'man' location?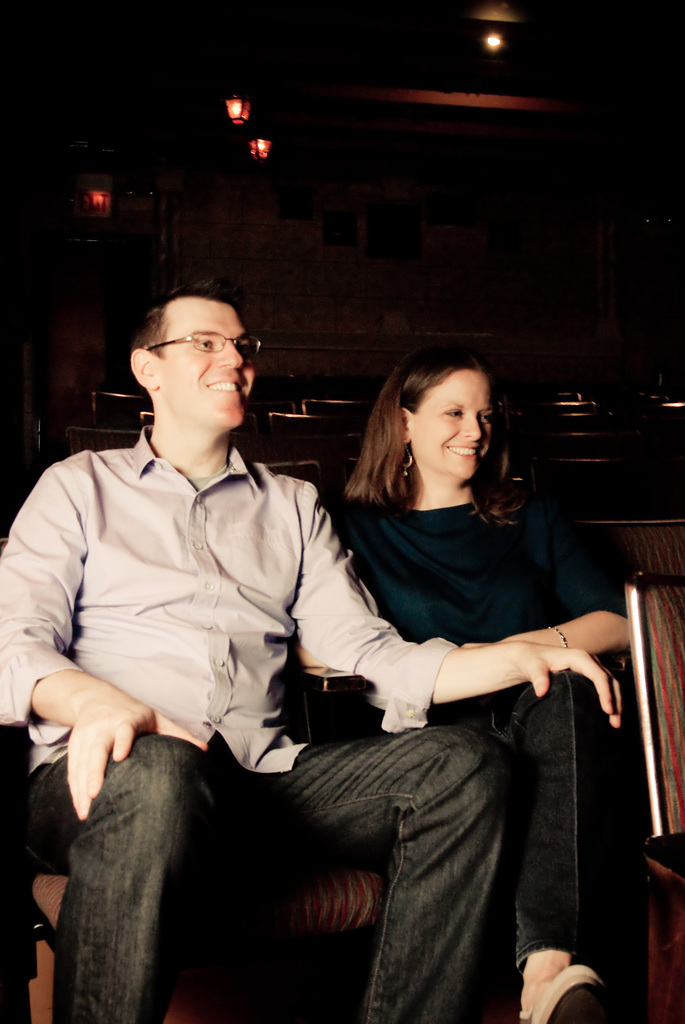
region(0, 271, 627, 1023)
